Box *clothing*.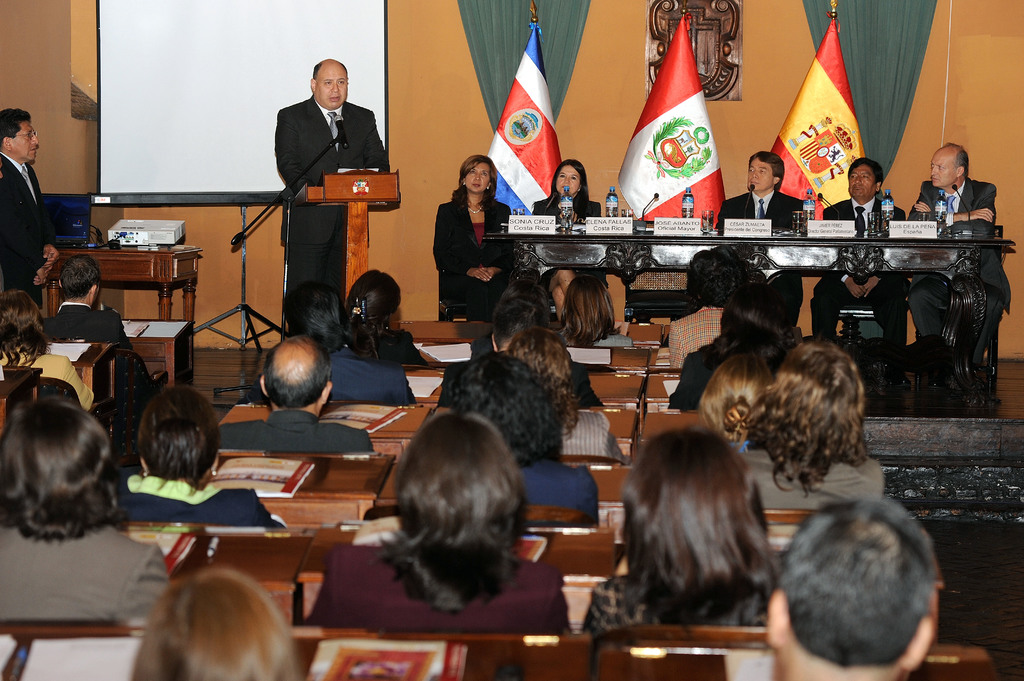
[left=811, top=198, right=909, bottom=346].
